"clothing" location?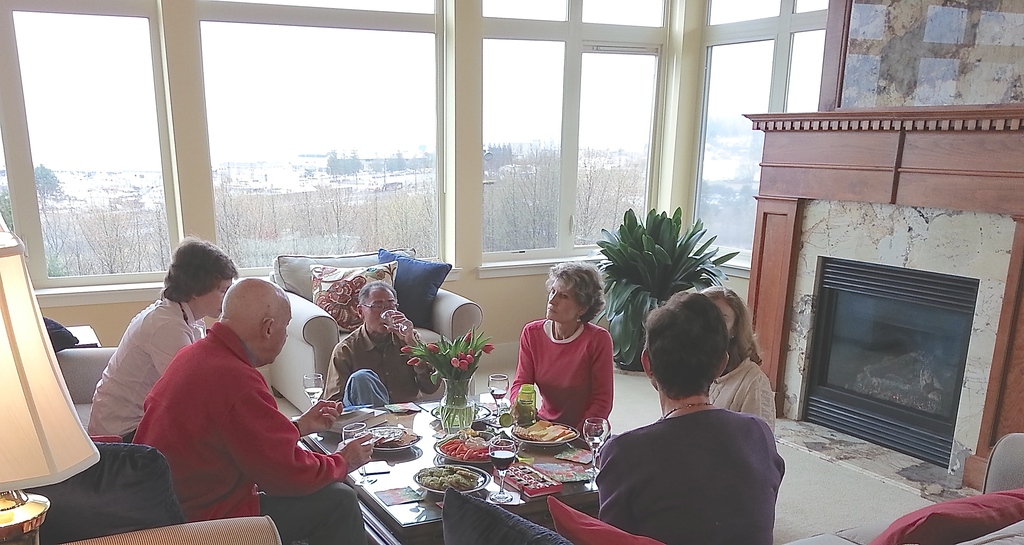
<region>129, 314, 371, 544</region>
